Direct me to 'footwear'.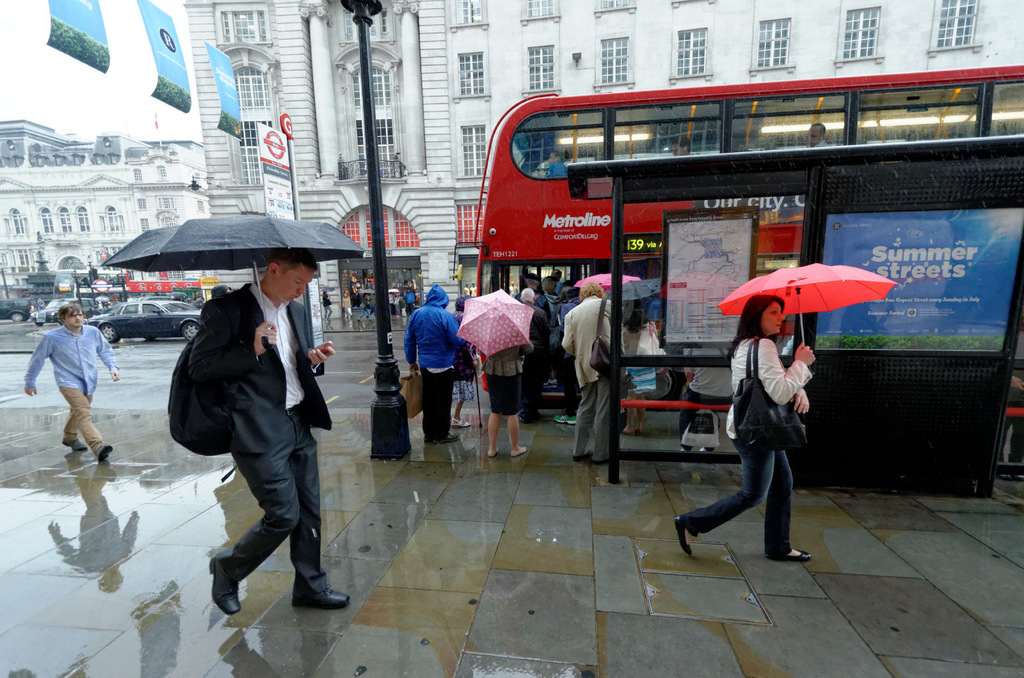
Direction: rect(769, 540, 817, 564).
